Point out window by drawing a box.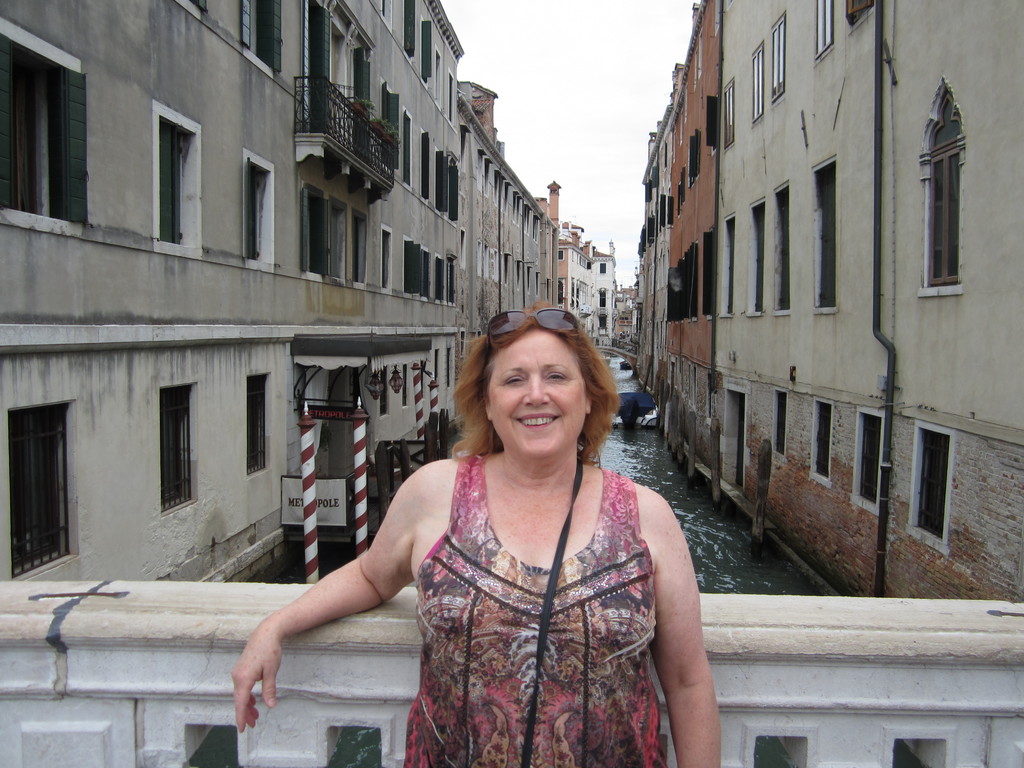
bbox(245, 163, 267, 264).
